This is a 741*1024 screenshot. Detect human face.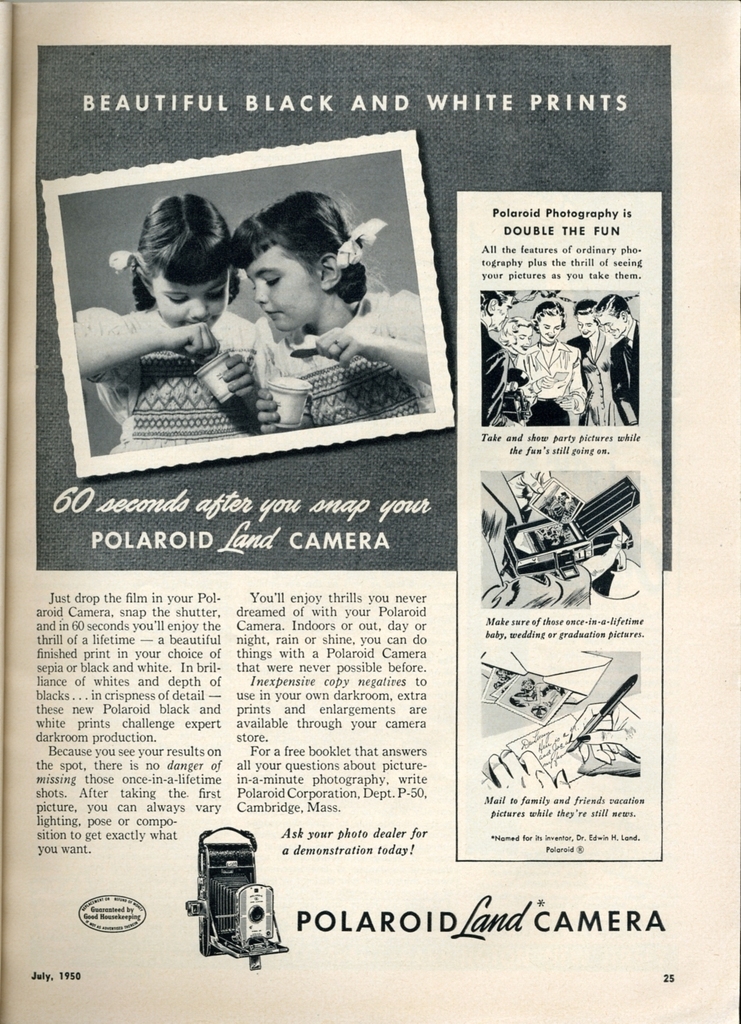
(left=541, top=312, right=563, bottom=339).
